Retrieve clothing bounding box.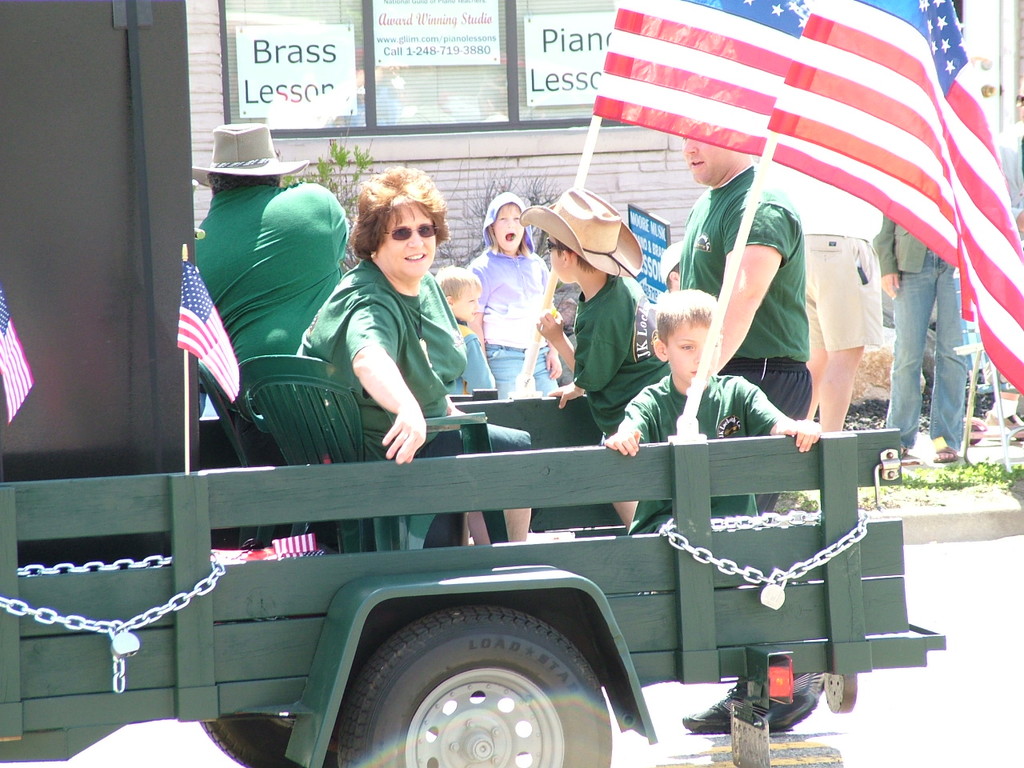
Bounding box: bbox(628, 370, 784, 526).
